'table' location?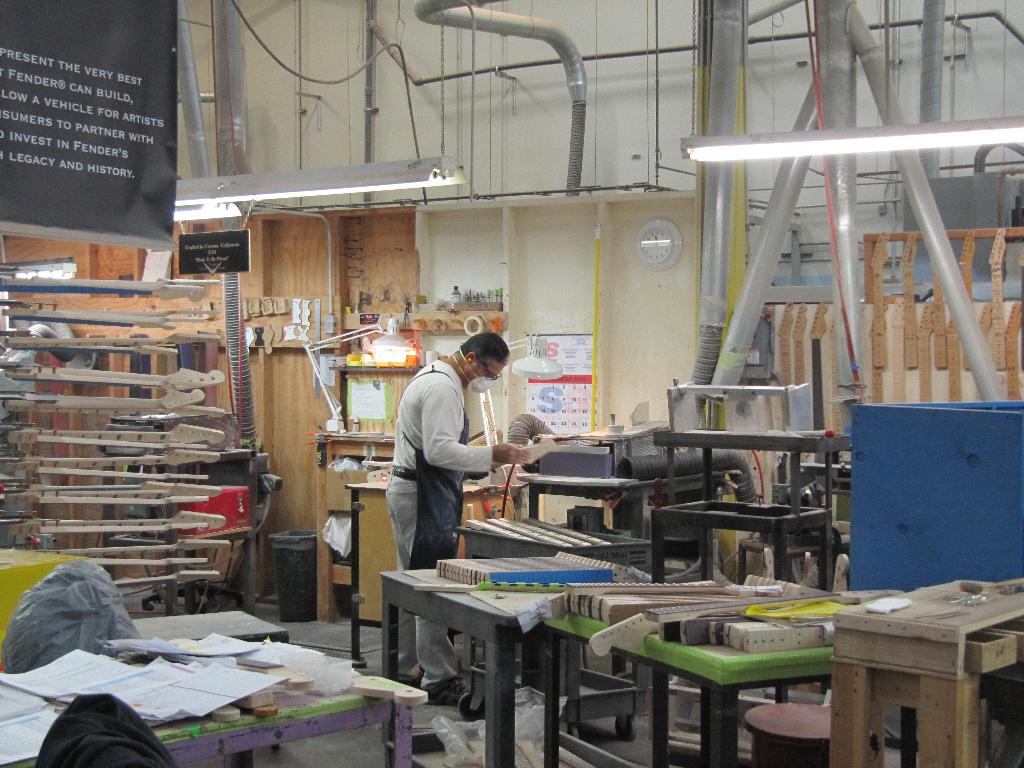
[left=0, top=632, right=413, bottom=765]
